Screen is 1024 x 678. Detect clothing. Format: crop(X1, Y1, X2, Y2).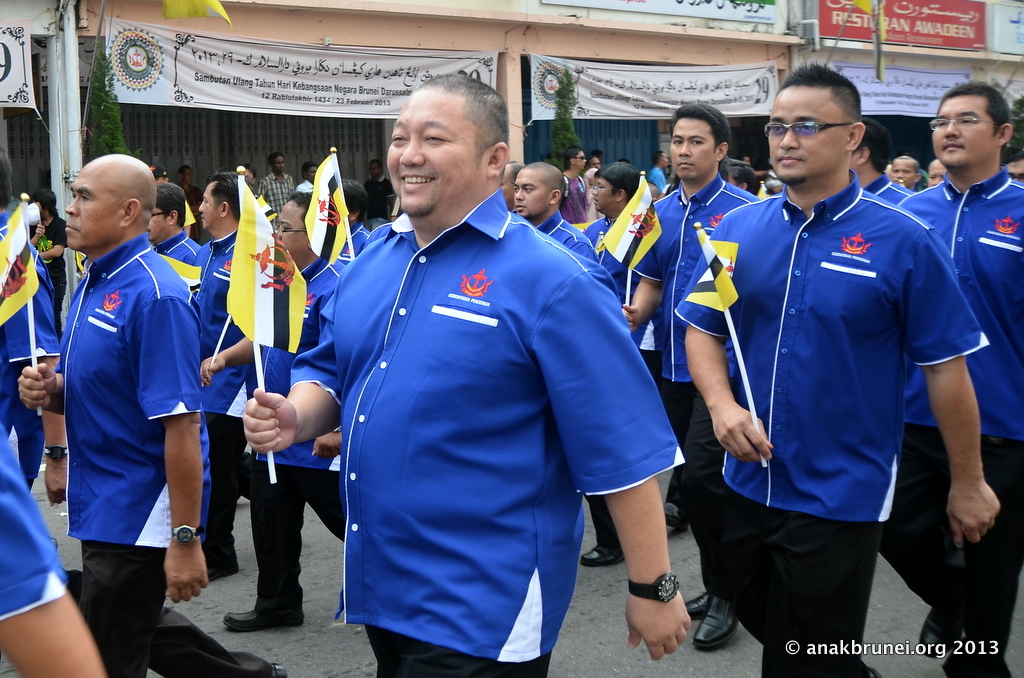
crop(50, 258, 181, 657).
